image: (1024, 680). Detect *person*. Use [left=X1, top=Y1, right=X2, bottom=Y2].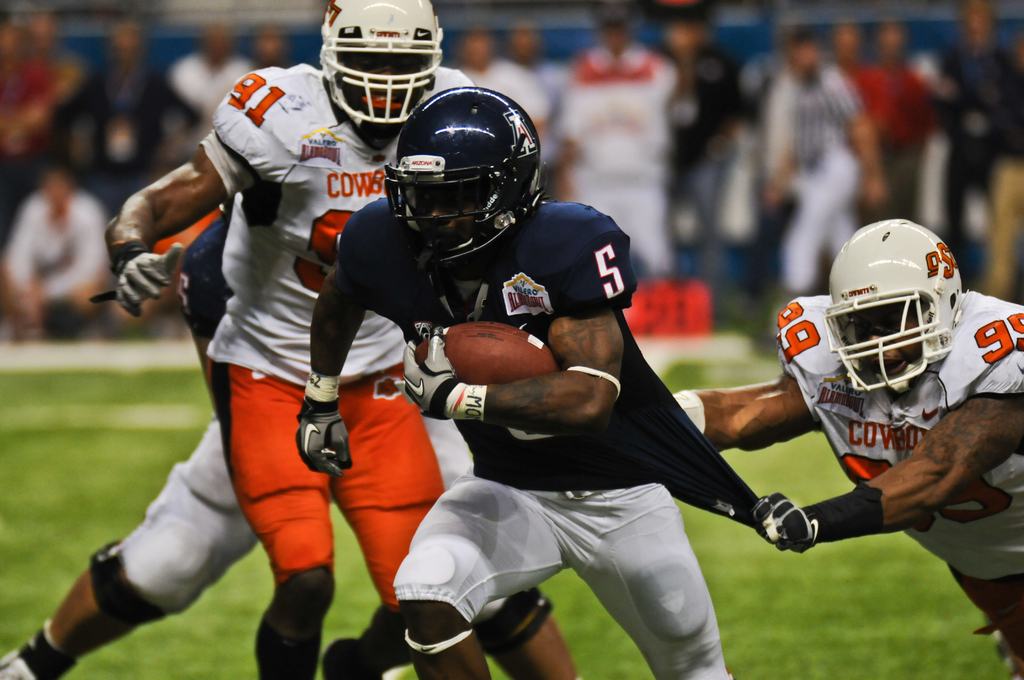
[left=0, top=187, right=736, bottom=679].
